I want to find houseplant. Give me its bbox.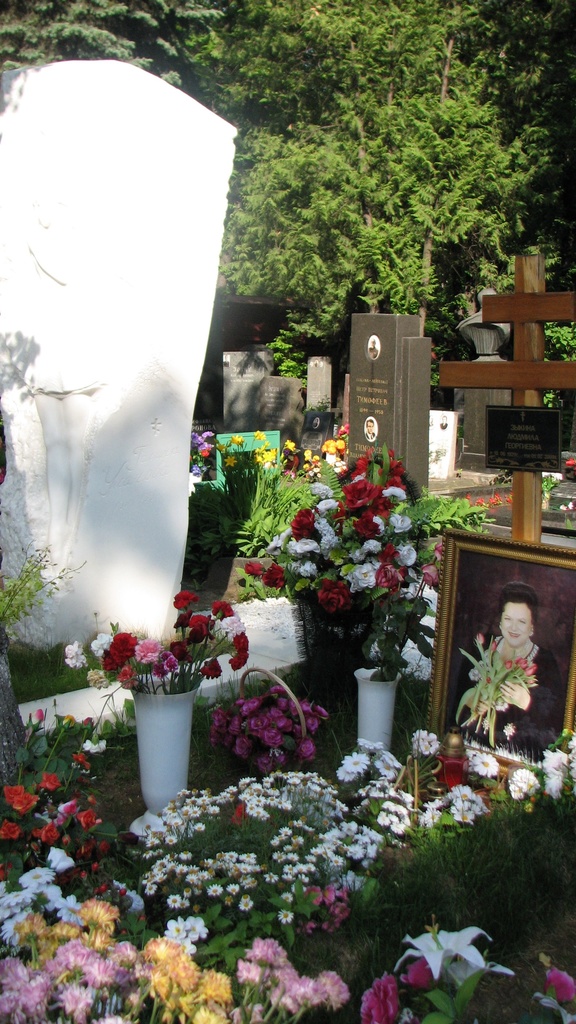
l=226, t=436, r=493, b=669.
